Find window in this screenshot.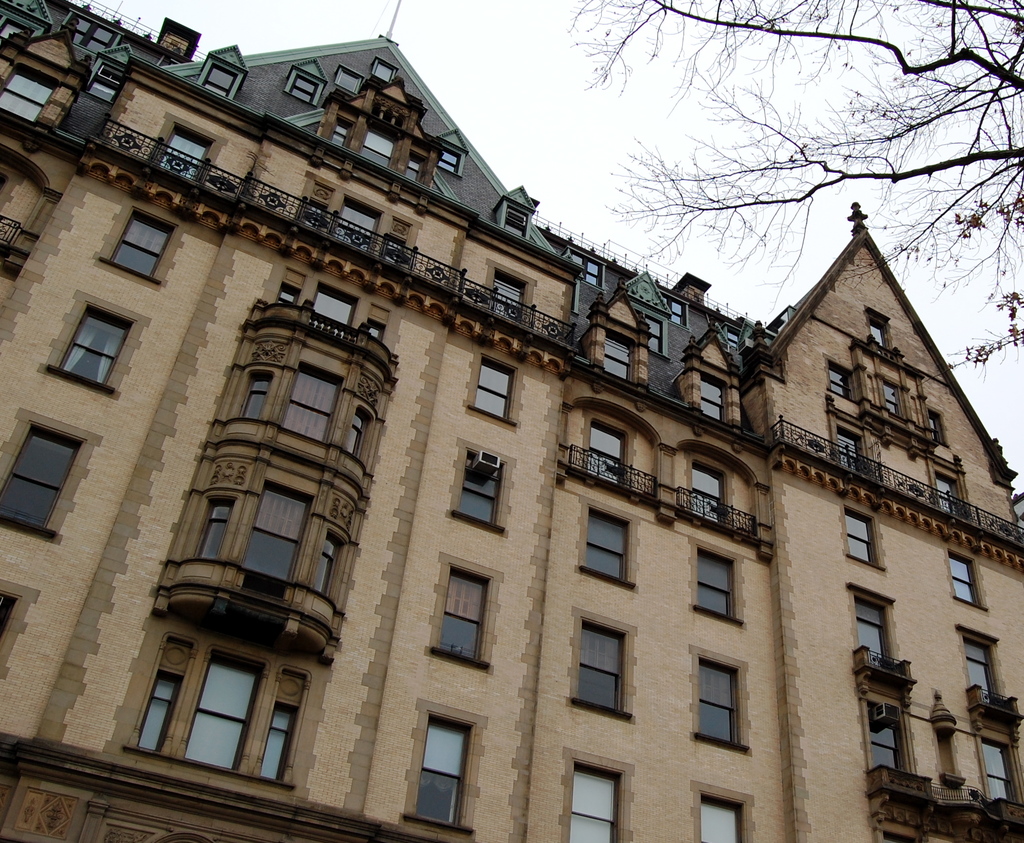
The bounding box for window is [181,650,266,768].
